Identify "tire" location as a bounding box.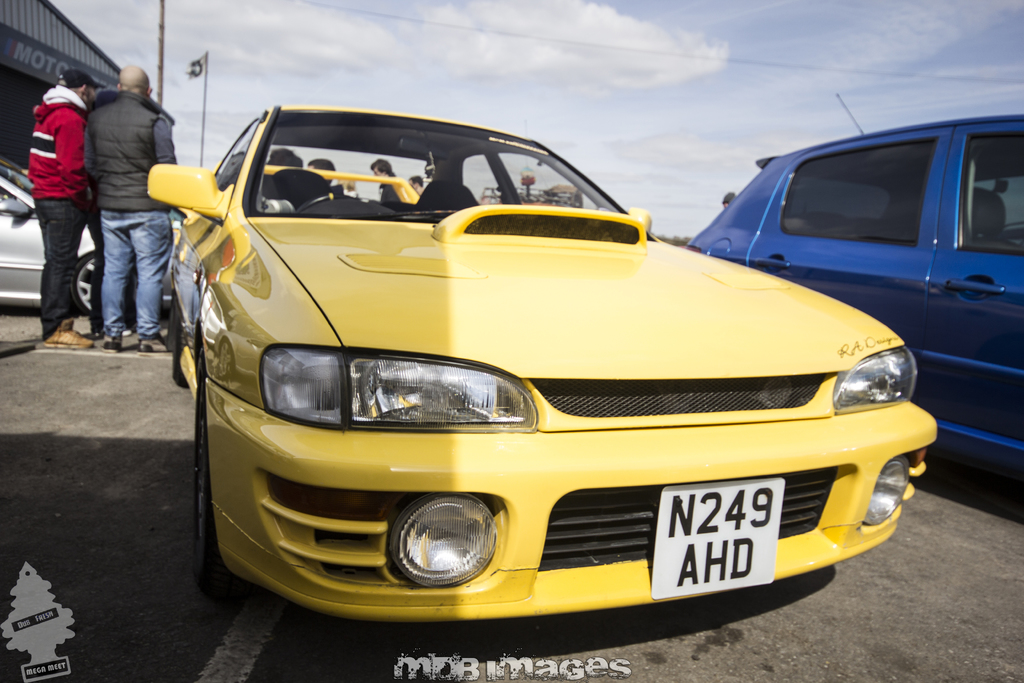
(66,247,107,327).
